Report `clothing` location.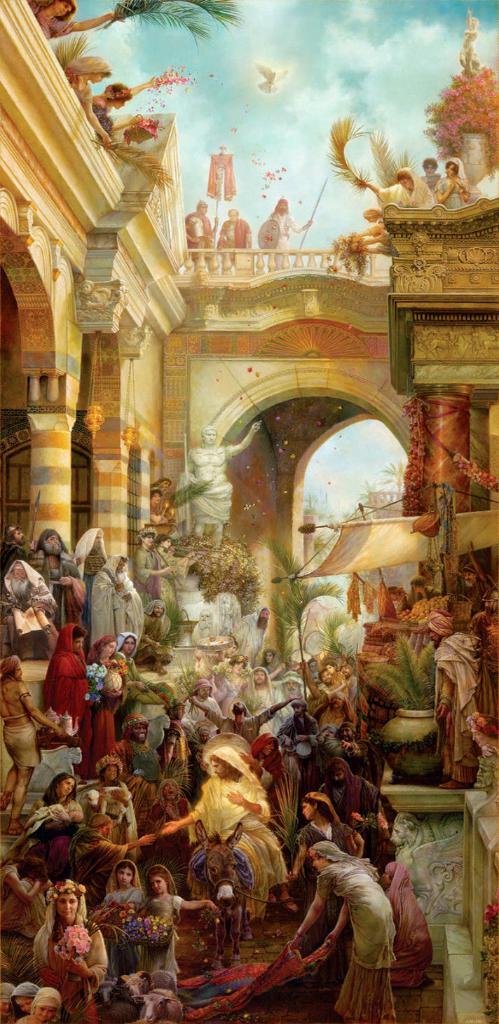
Report: 204, 700, 274, 747.
